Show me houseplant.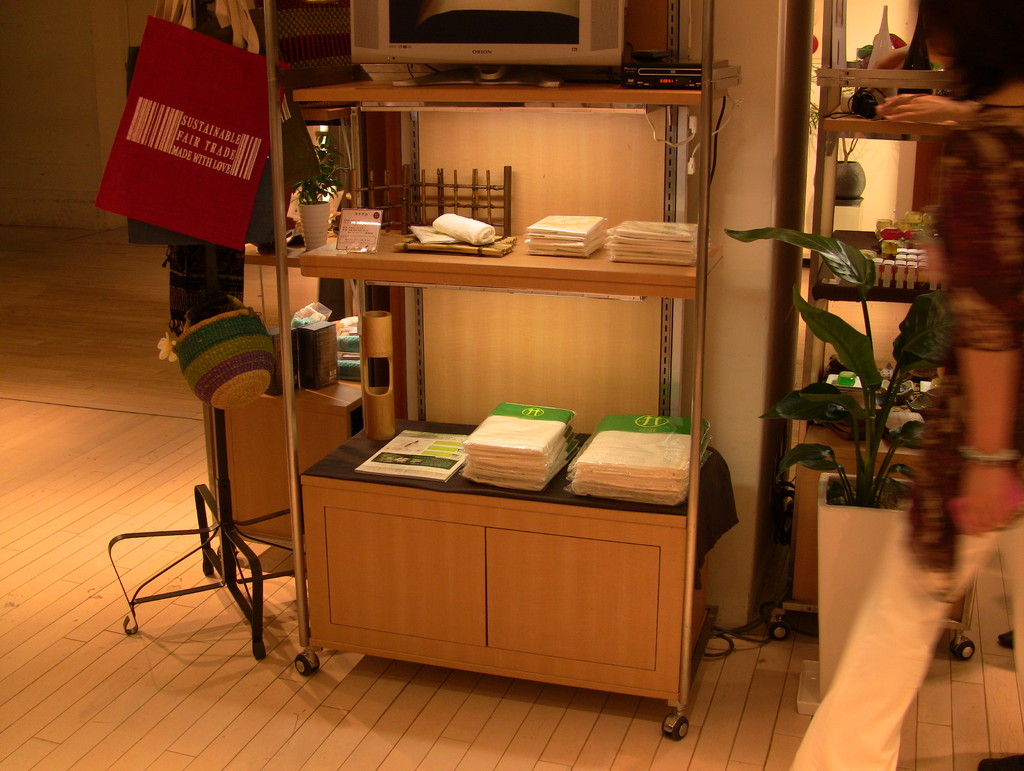
houseplant is here: left=717, top=220, right=958, bottom=732.
